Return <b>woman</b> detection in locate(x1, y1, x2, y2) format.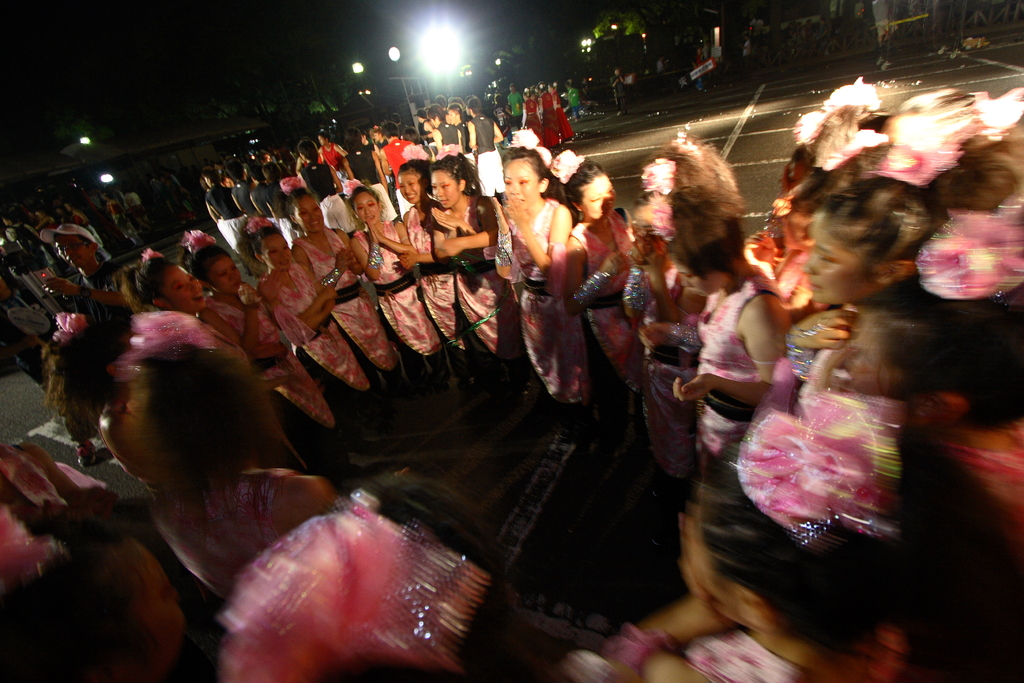
locate(622, 158, 709, 524).
